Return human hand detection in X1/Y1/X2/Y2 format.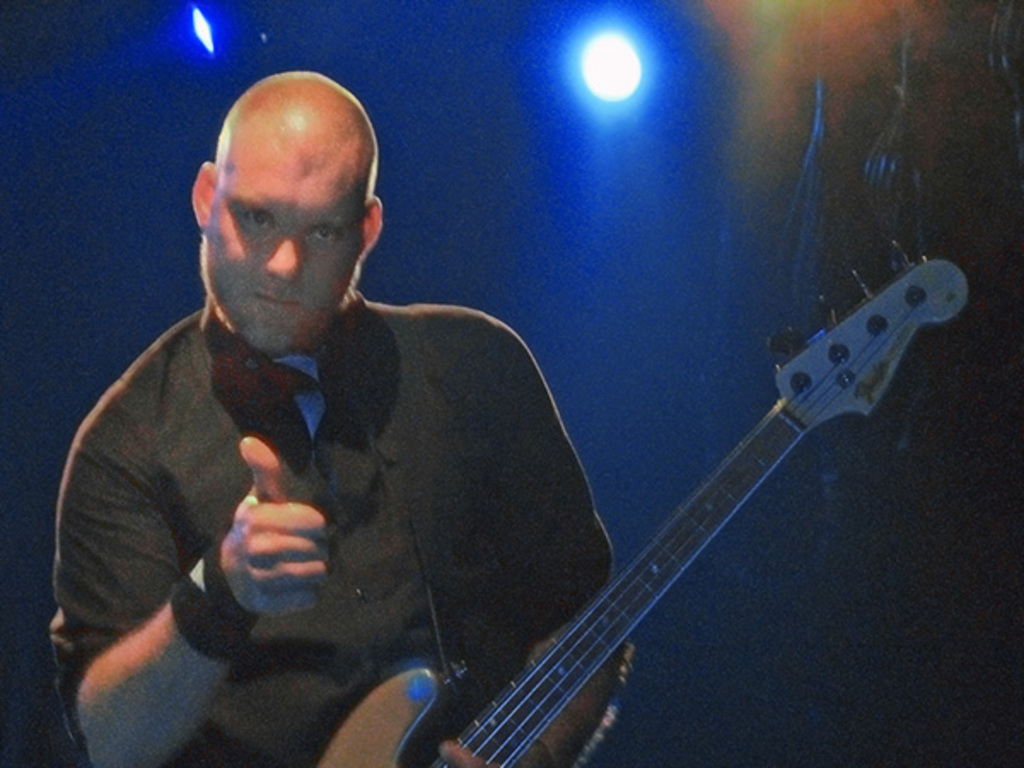
200/461/331/616.
